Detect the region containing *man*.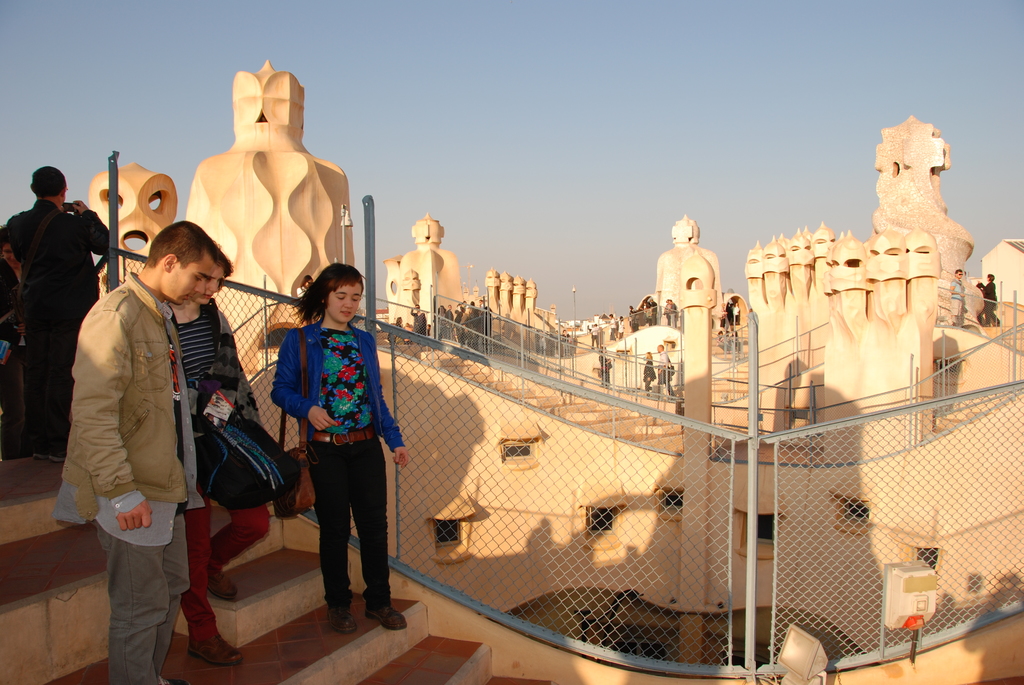
l=656, t=342, r=675, b=397.
